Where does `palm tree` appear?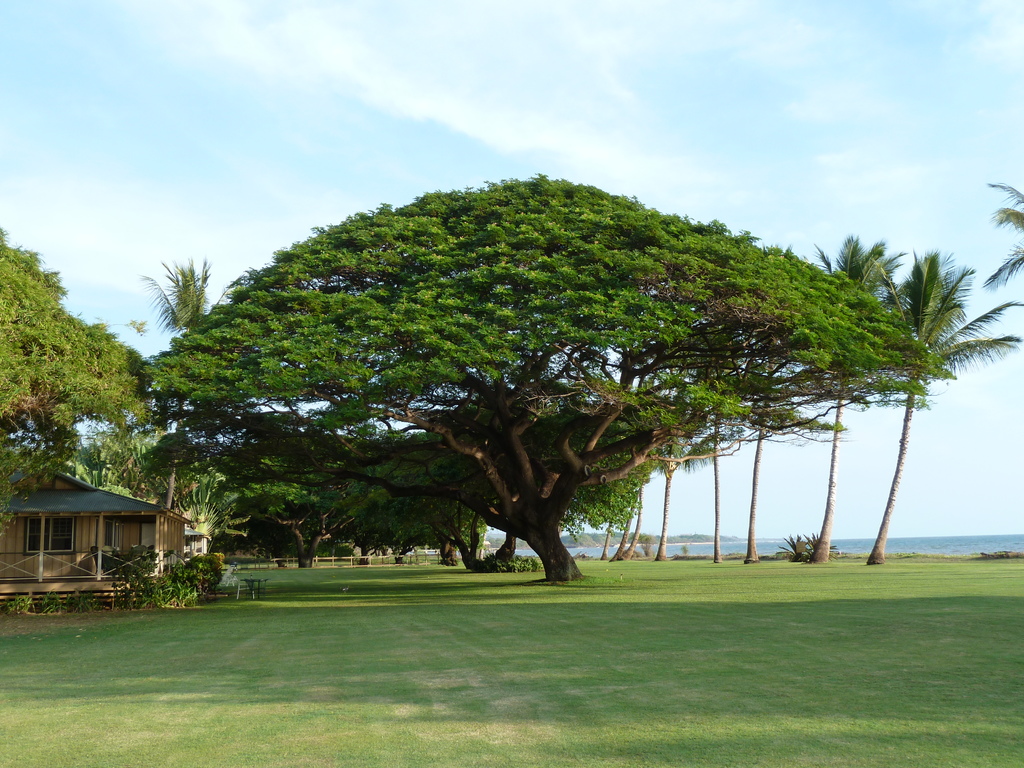
Appears at [x1=840, y1=254, x2=986, y2=573].
